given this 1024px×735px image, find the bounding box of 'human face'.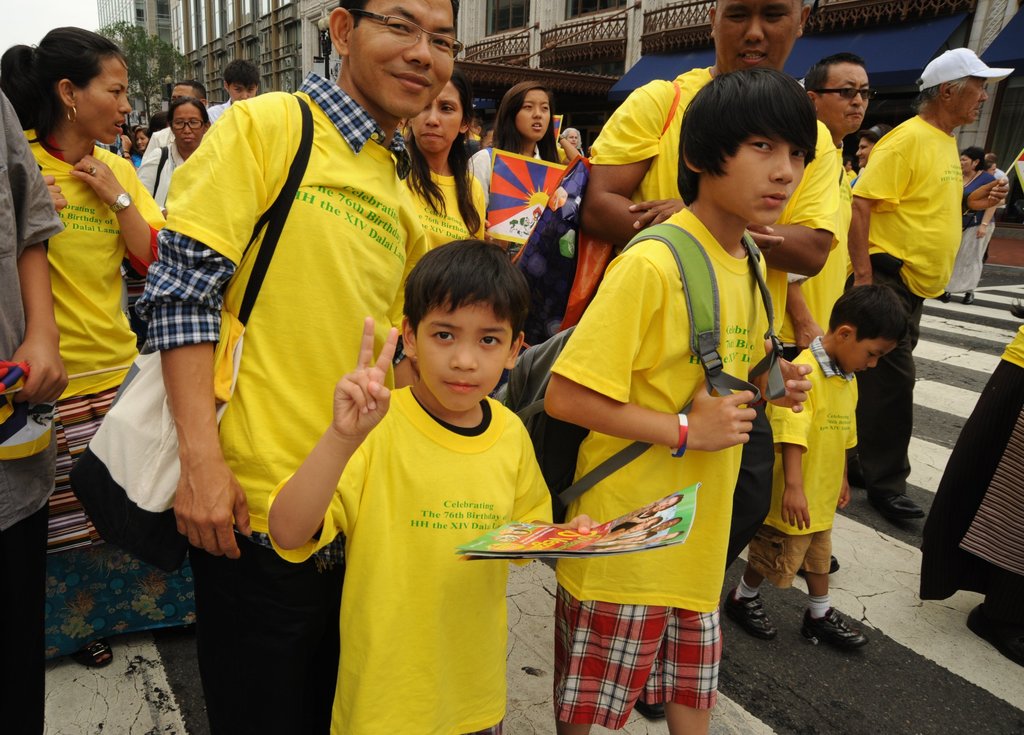
<box>627,518,662,530</box>.
